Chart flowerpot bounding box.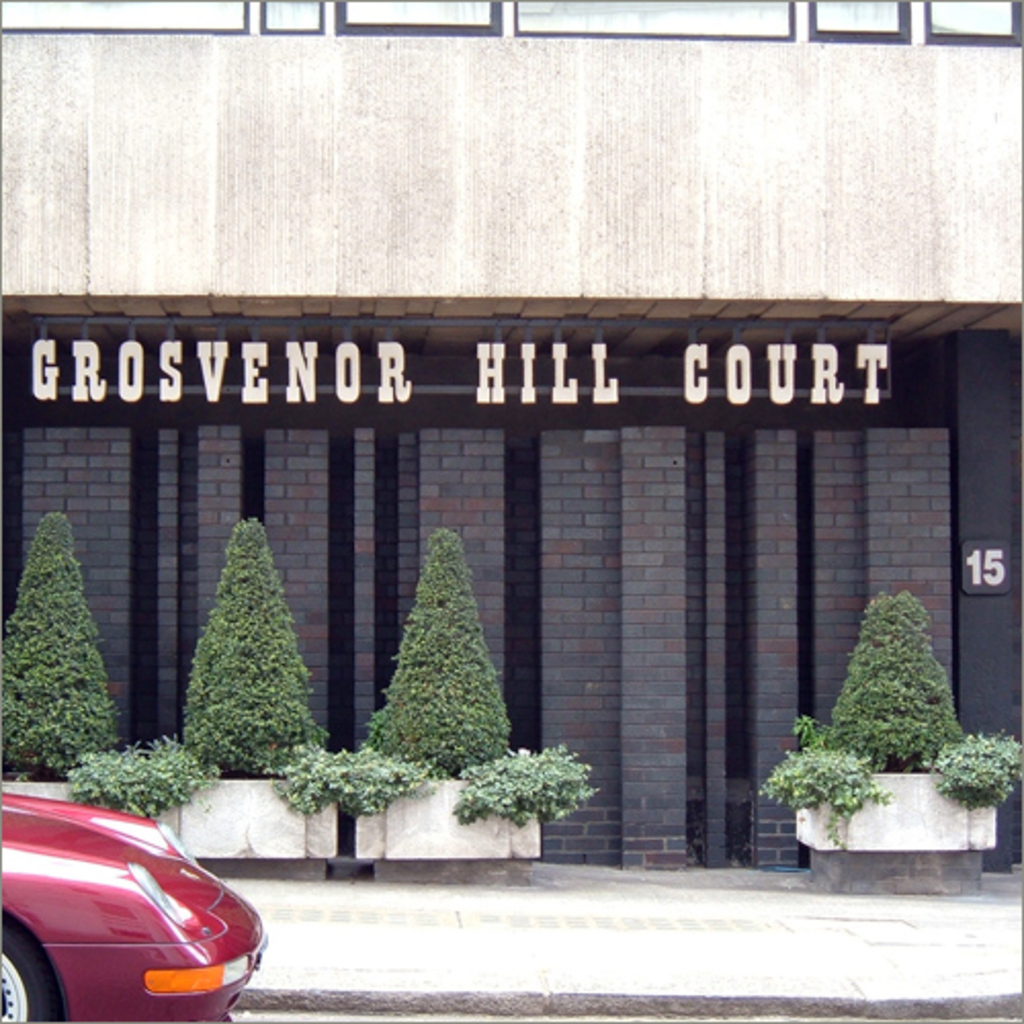
Charted: 0:772:154:811.
